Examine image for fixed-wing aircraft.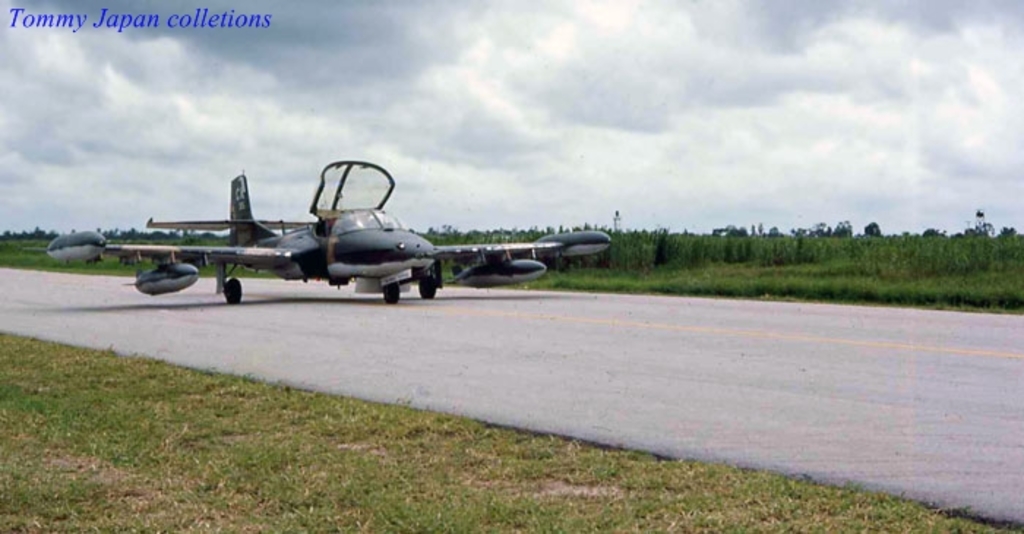
Examination result: [x1=32, y1=154, x2=616, y2=303].
